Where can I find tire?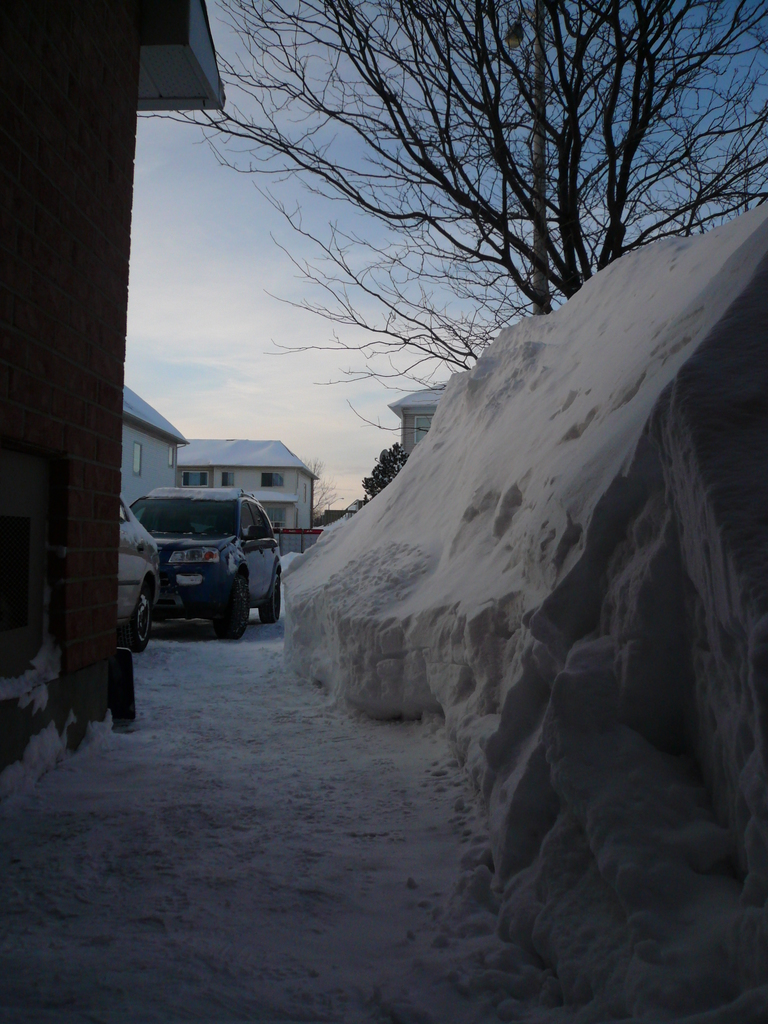
You can find it at crop(134, 578, 157, 652).
